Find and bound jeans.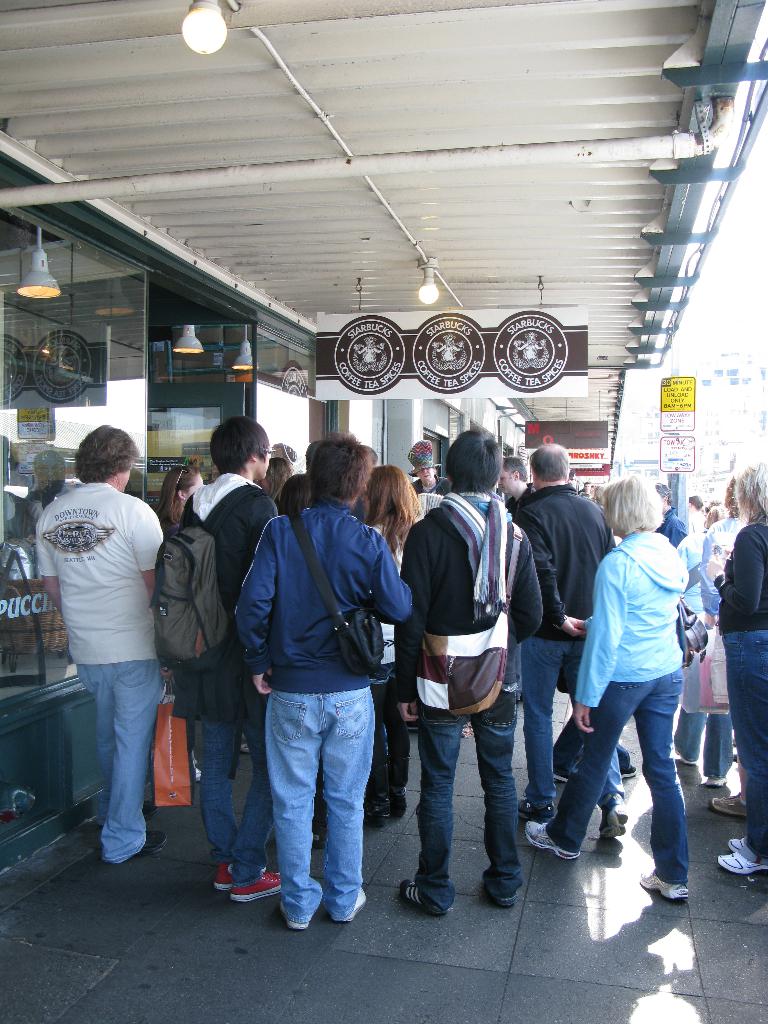
Bound: l=187, t=713, r=262, b=869.
